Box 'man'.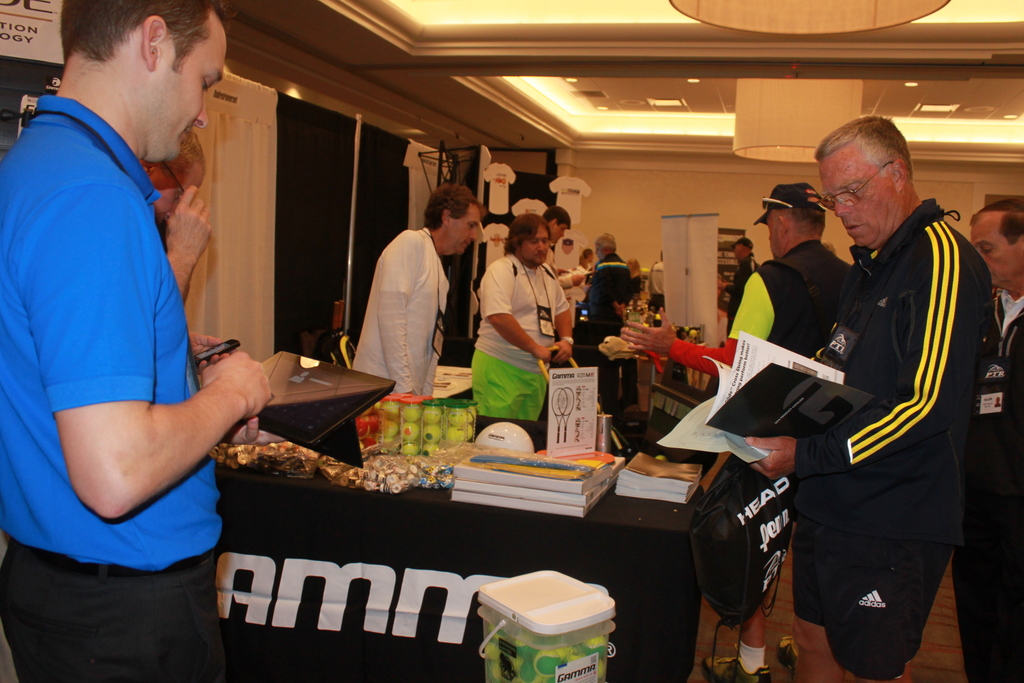
[left=768, top=101, right=997, bottom=672].
